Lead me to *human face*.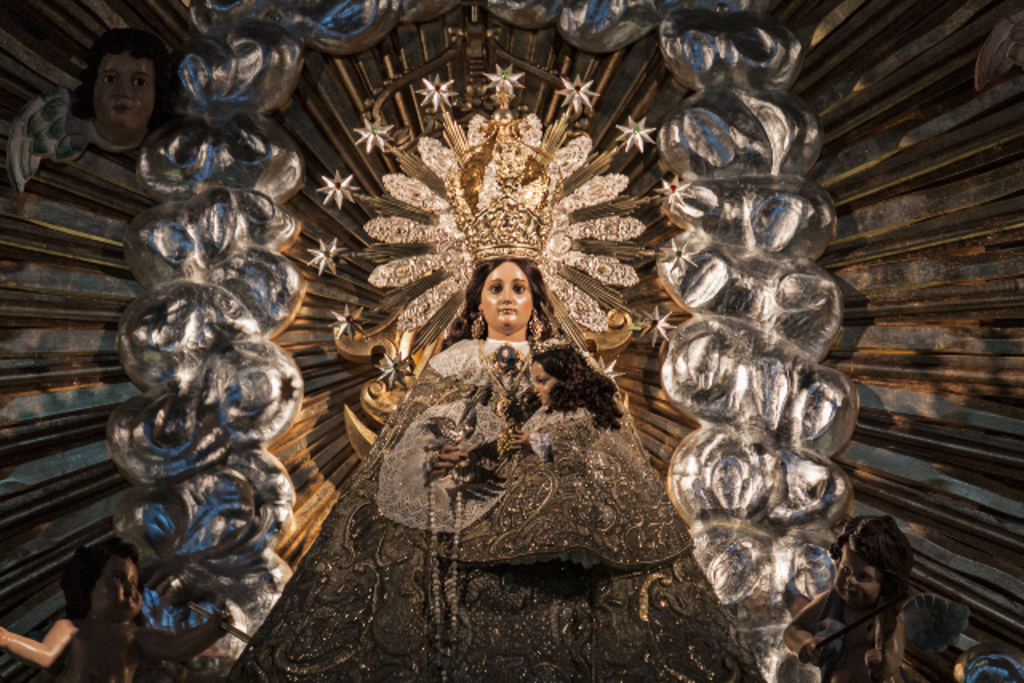
Lead to bbox=(99, 560, 141, 619).
